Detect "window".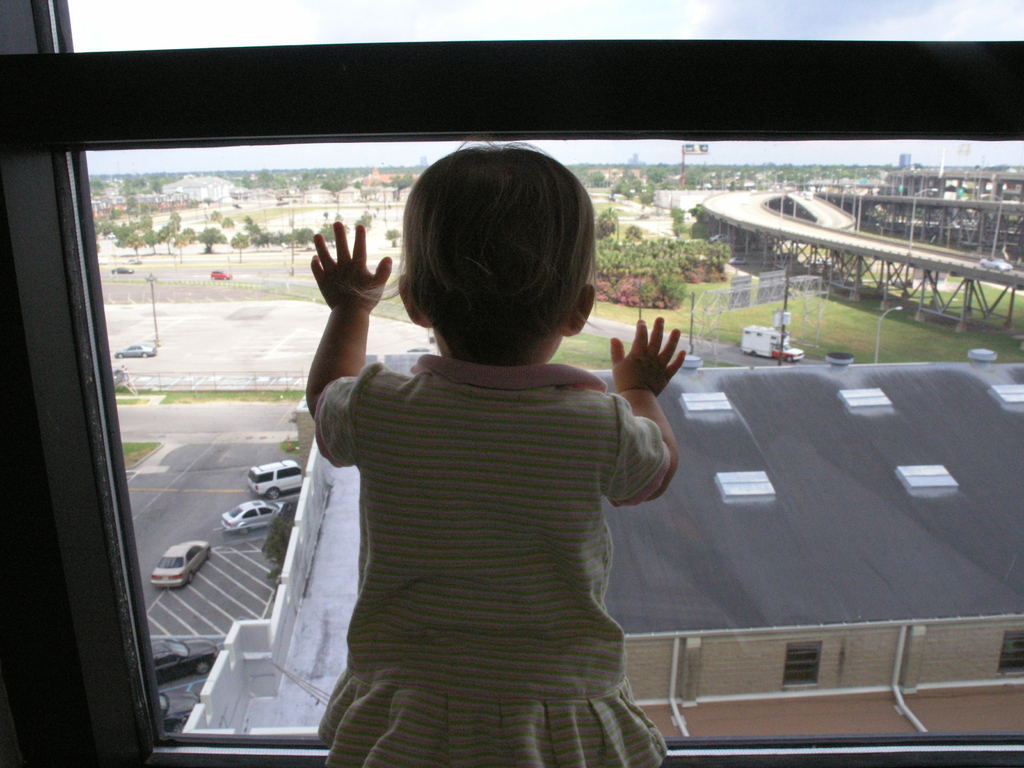
Detected at 0:0:1023:767.
